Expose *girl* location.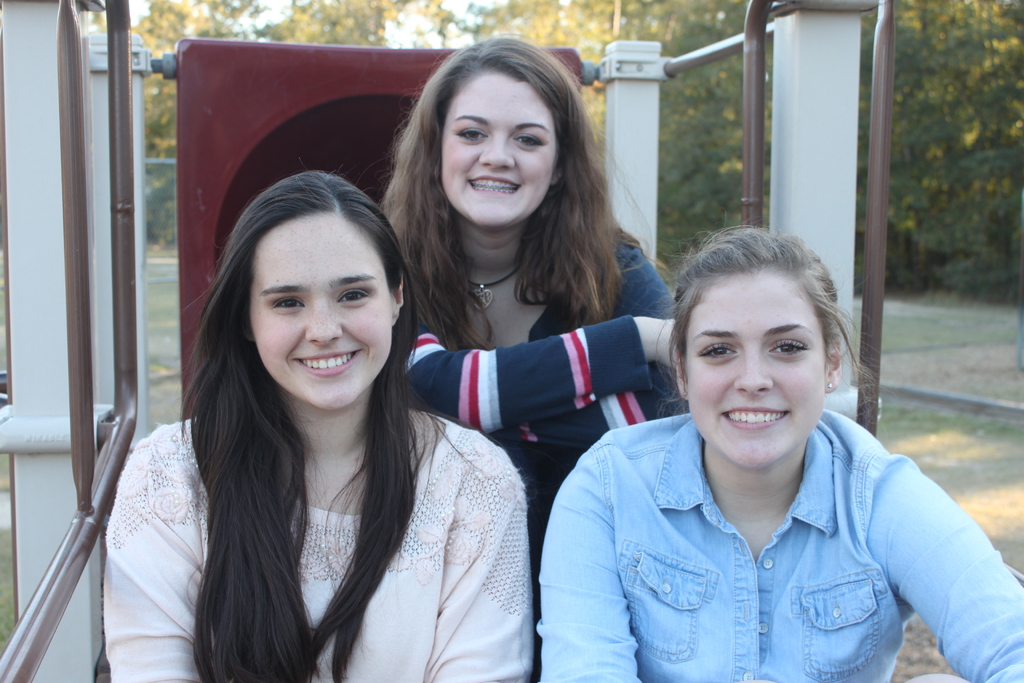
Exposed at {"x1": 539, "y1": 231, "x2": 1023, "y2": 682}.
